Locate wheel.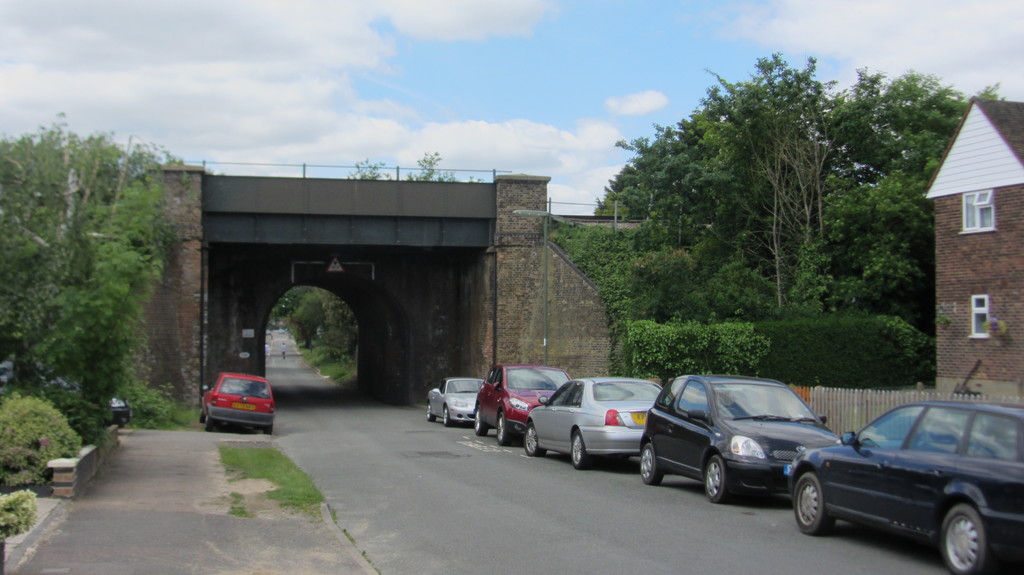
Bounding box: left=476, top=409, right=487, bottom=436.
